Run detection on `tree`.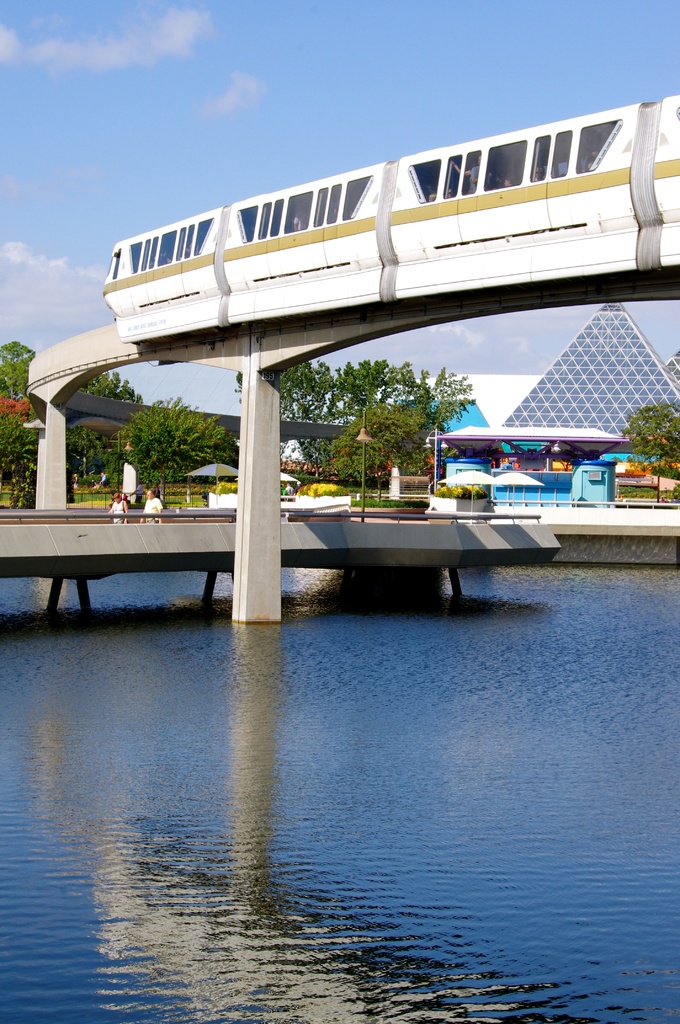
Result: (x1=233, y1=354, x2=332, y2=467).
